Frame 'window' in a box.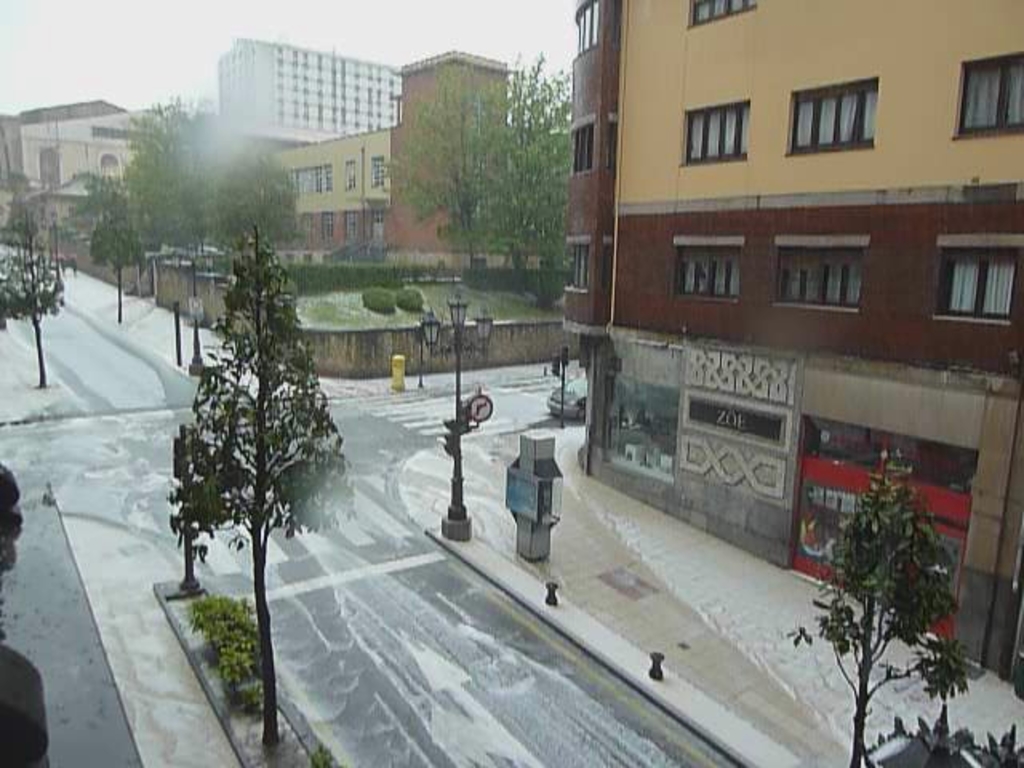
x1=773, y1=232, x2=870, y2=310.
